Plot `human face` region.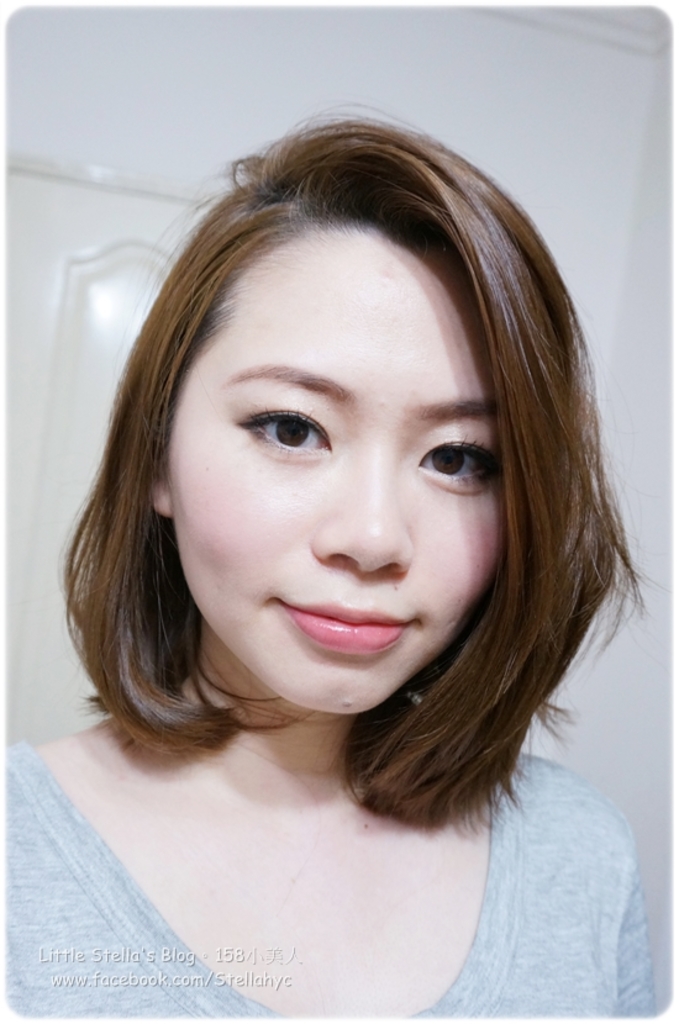
Plotted at pyautogui.locateOnScreen(165, 205, 514, 712).
